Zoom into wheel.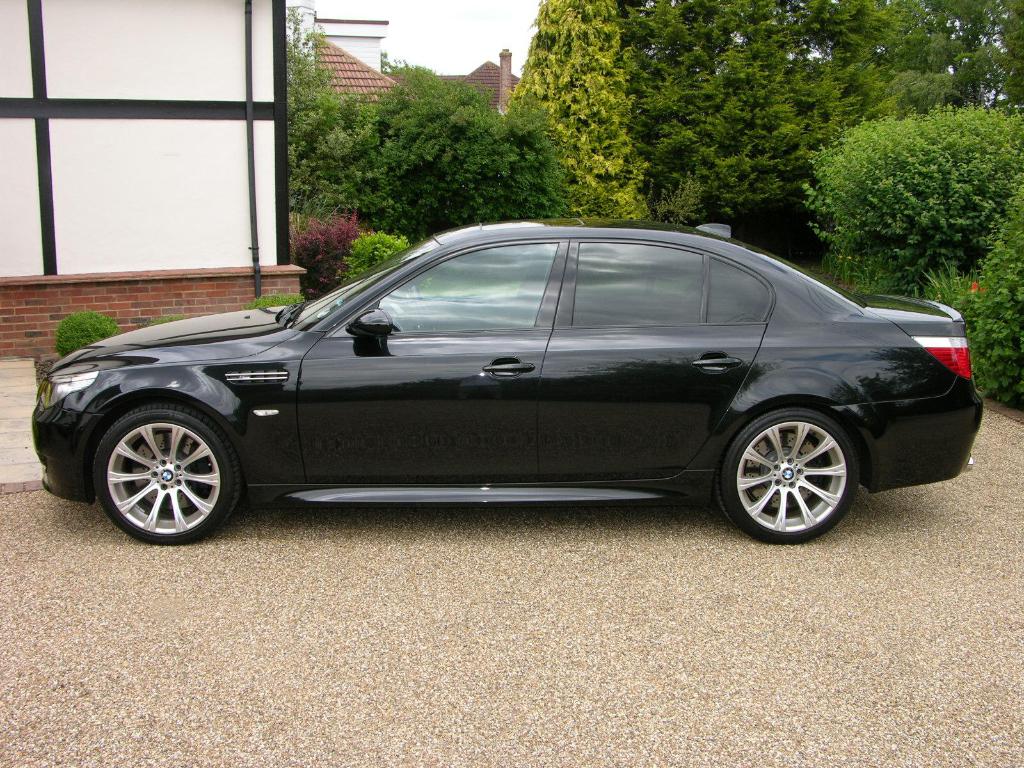
Zoom target: x1=712 y1=407 x2=862 y2=547.
